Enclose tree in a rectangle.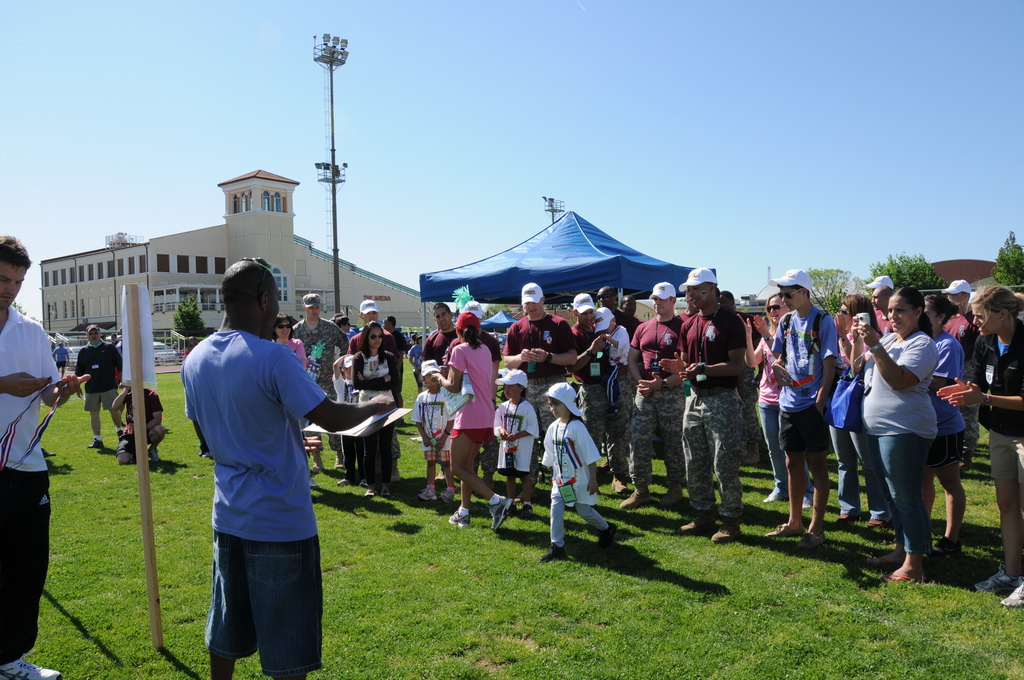
x1=171, y1=293, x2=214, y2=344.
